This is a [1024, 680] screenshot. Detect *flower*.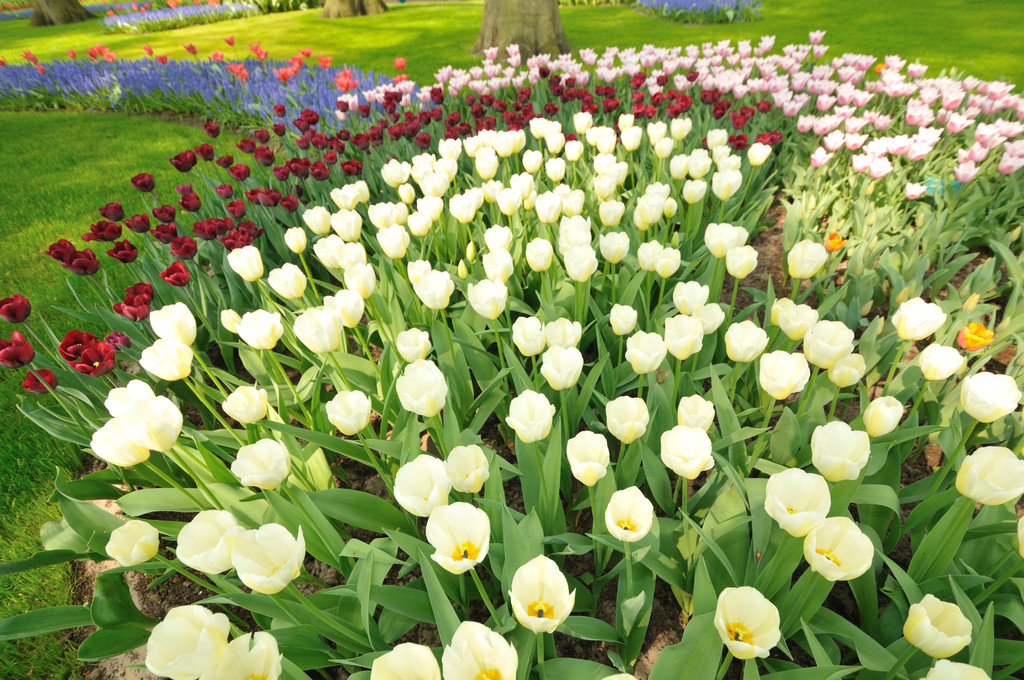
x1=390, y1=451, x2=453, y2=517.
